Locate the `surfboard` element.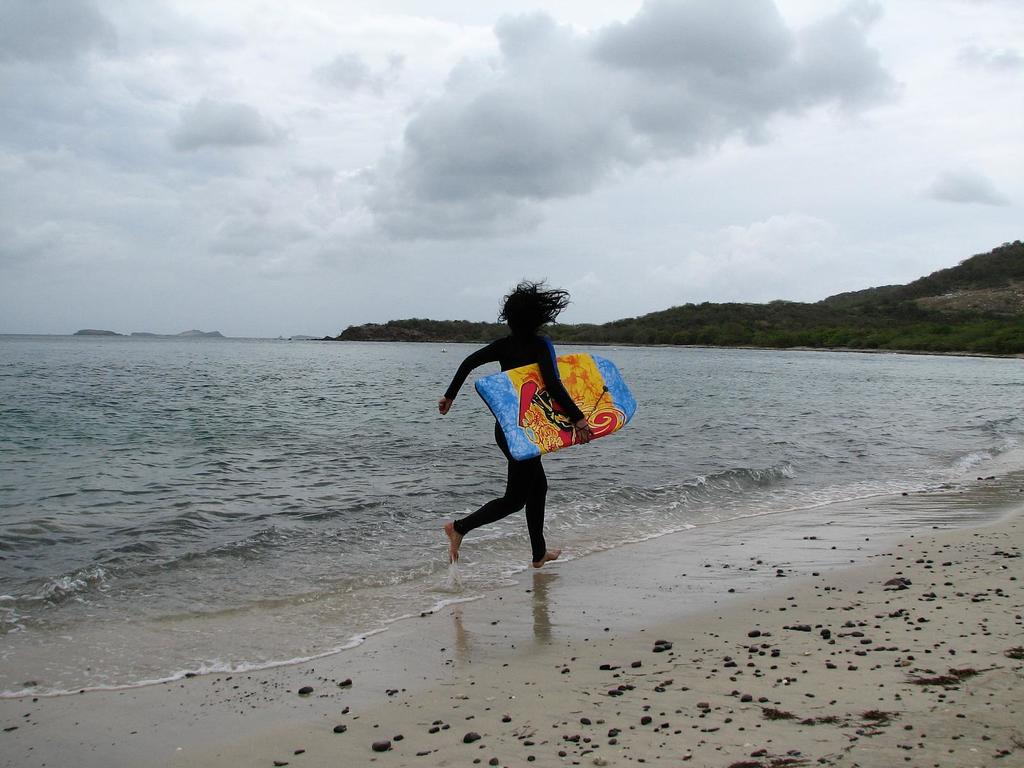
Element bbox: select_region(475, 353, 639, 462).
